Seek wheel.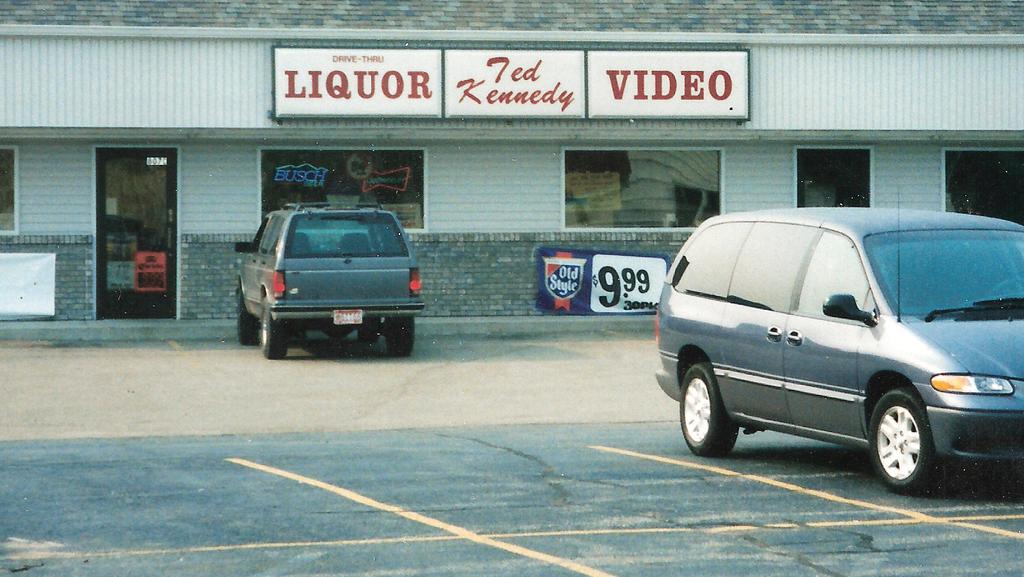
<region>867, 385, 946, 492</region>.
